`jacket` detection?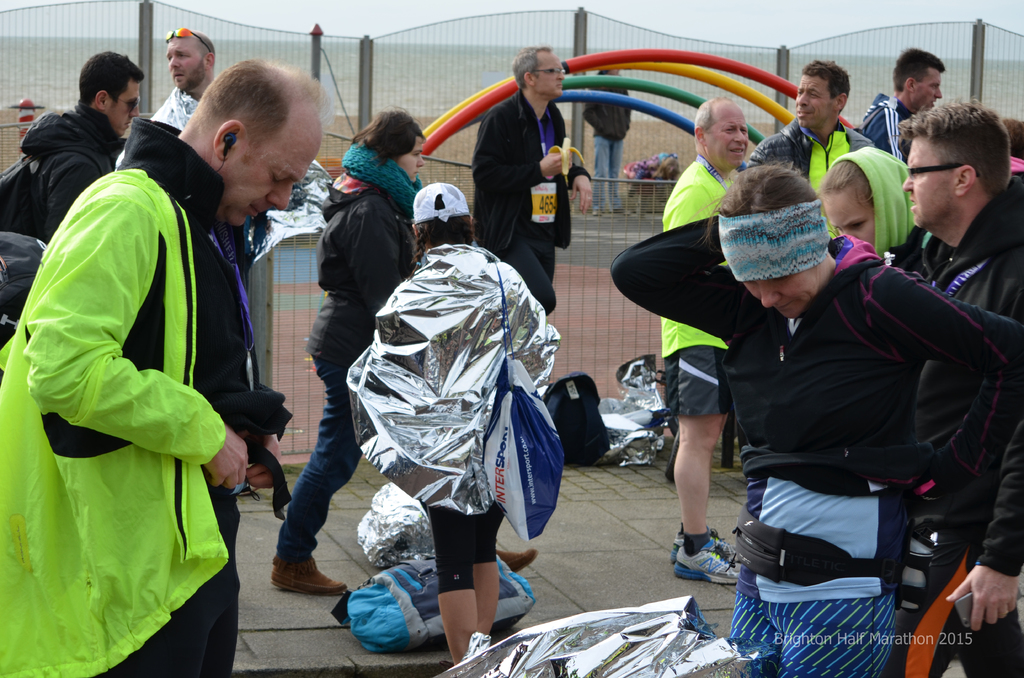
<box>860,86,920,174</box>
